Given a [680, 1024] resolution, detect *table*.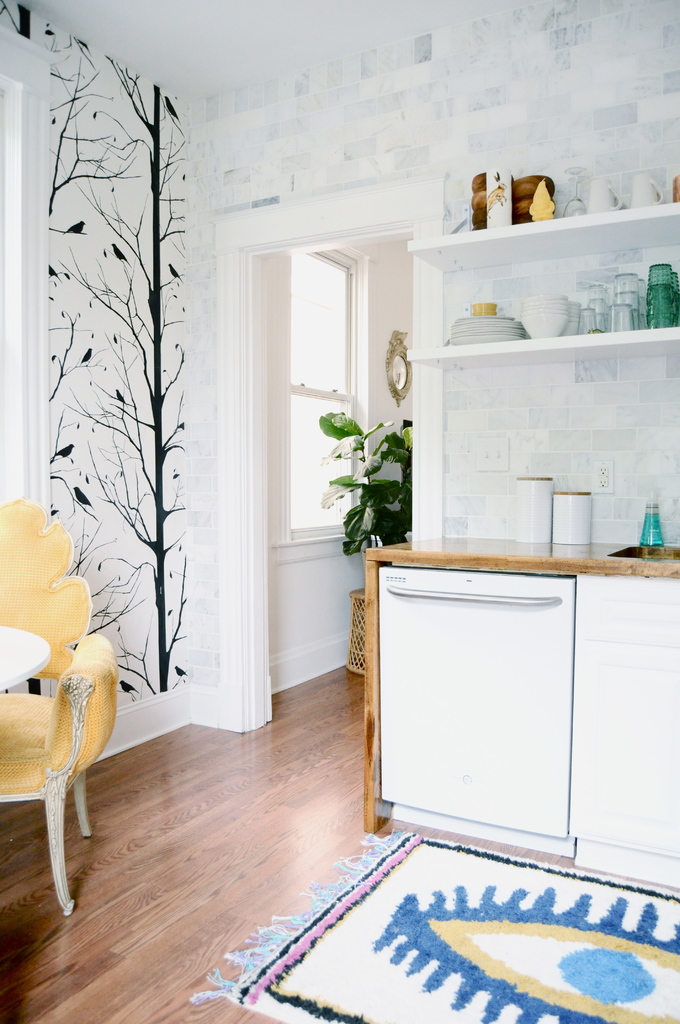
detection(0, 624, 52, 699).
